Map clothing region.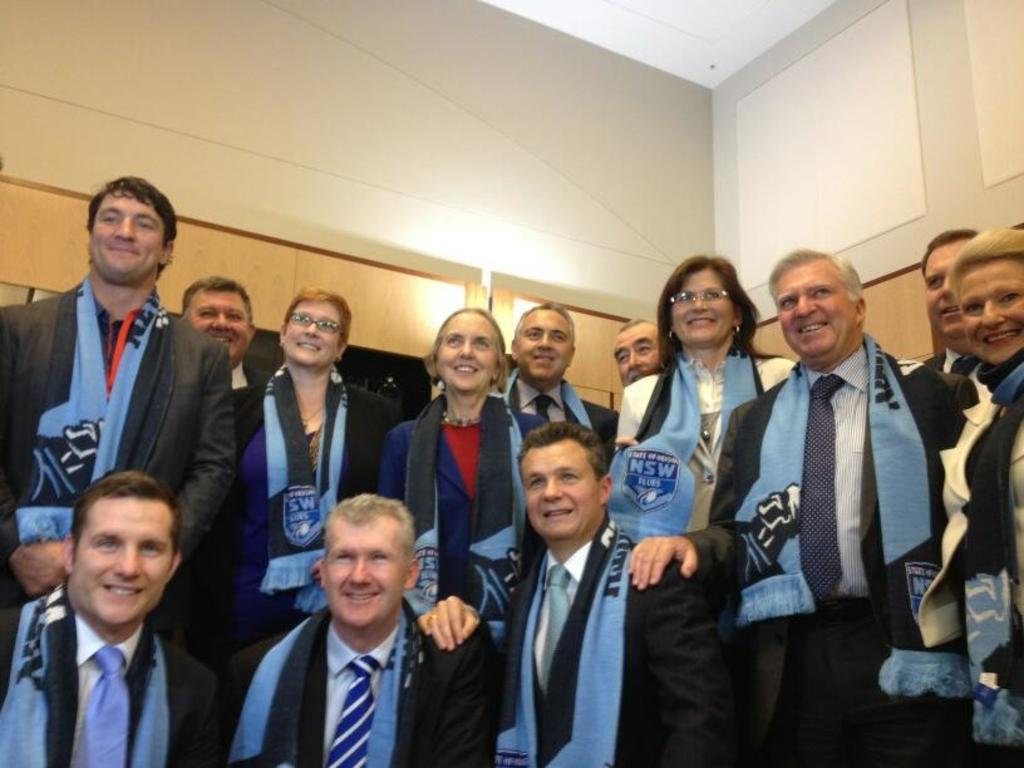
Mapped to locate(493, 506, 742, 765).
